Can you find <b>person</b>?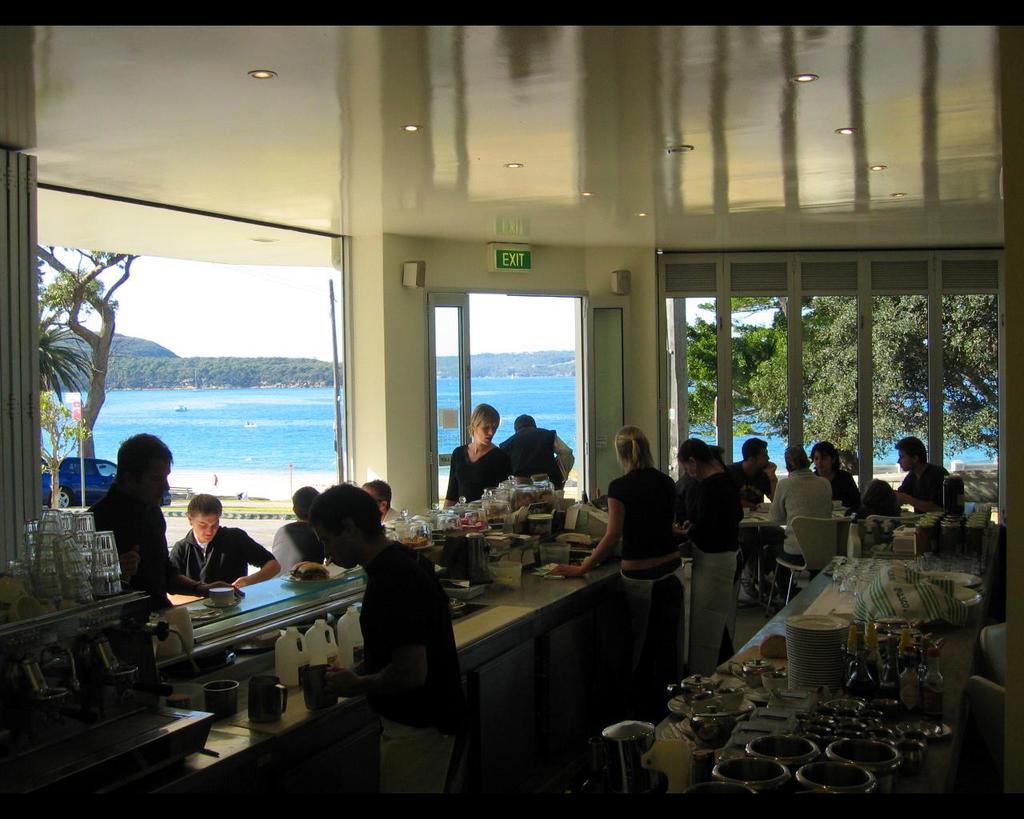
Yes, bounding box: (left=355, top=473, right=426, bottom=538).
